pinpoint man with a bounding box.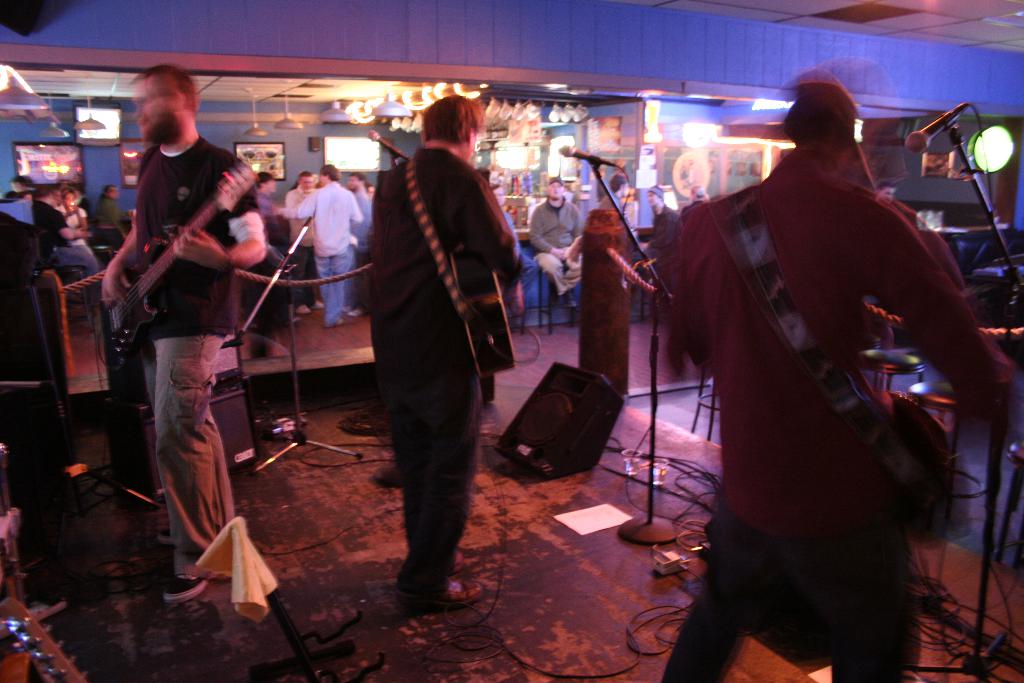
x1=263, y1=161, x2=368, y2=327.
